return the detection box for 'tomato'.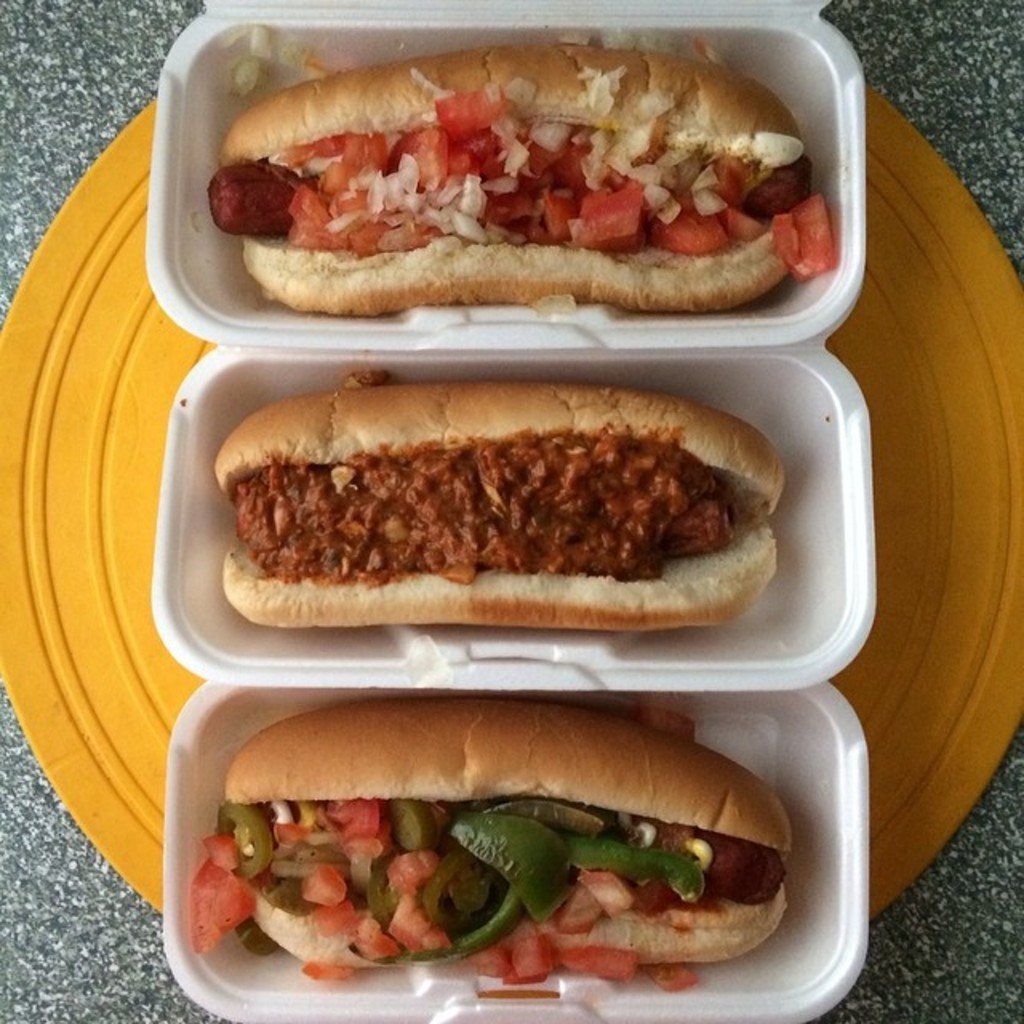
BBox(190, 859, 253, 954).
